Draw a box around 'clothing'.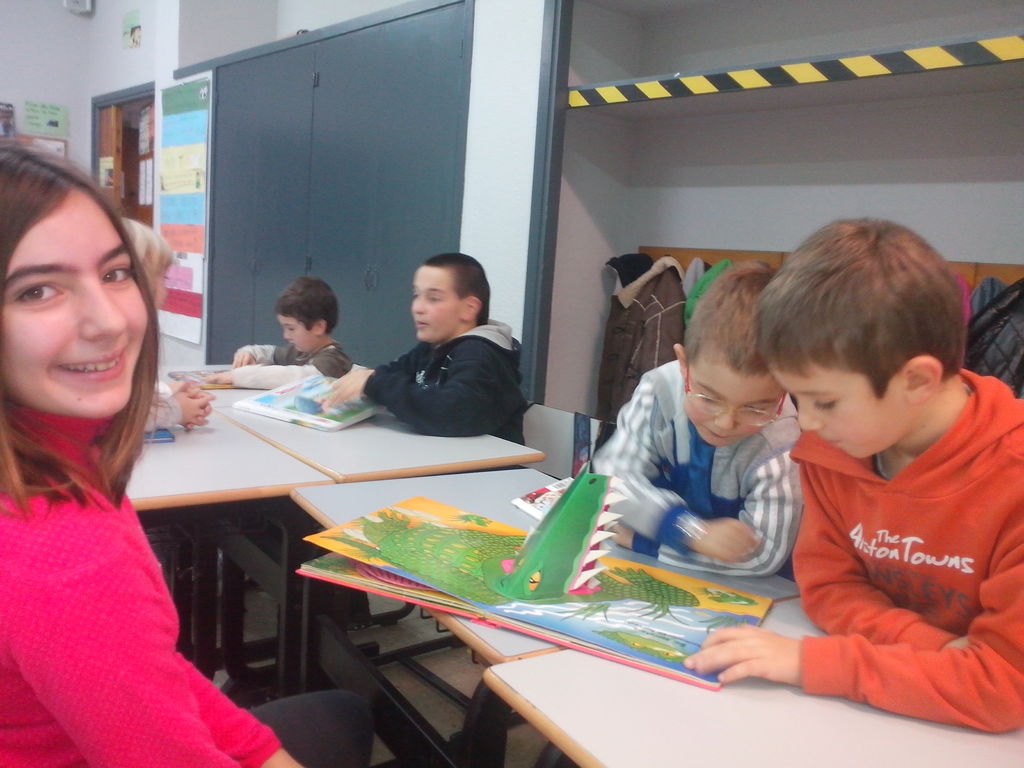
locate(797, 363, 1023, 740).
